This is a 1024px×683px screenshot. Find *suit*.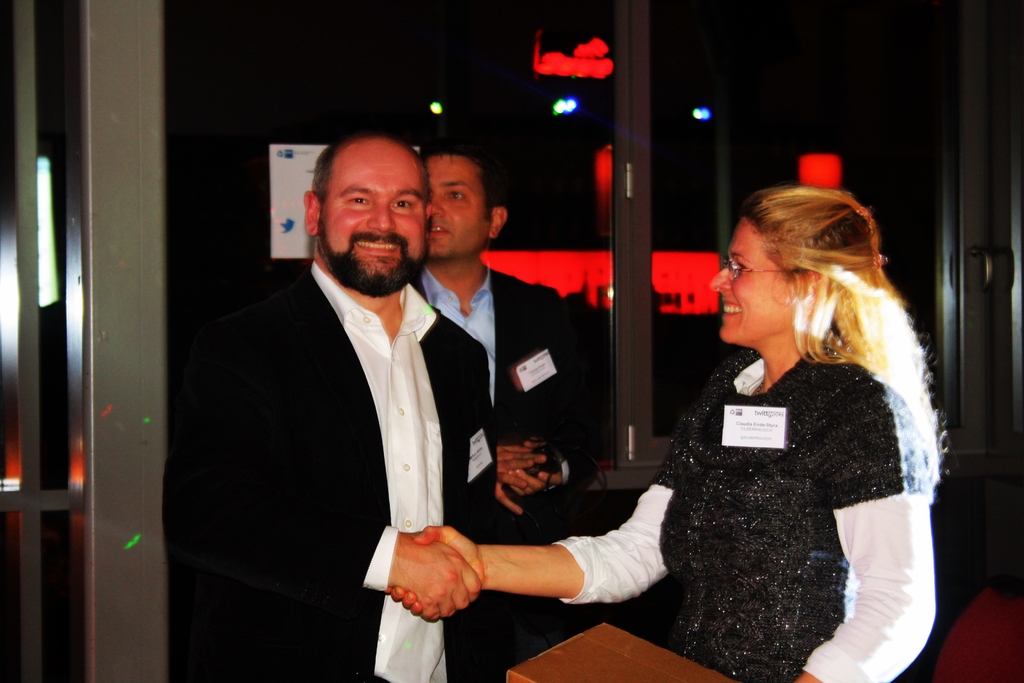
Bounding box: detection(405, 256, 604, 682).
